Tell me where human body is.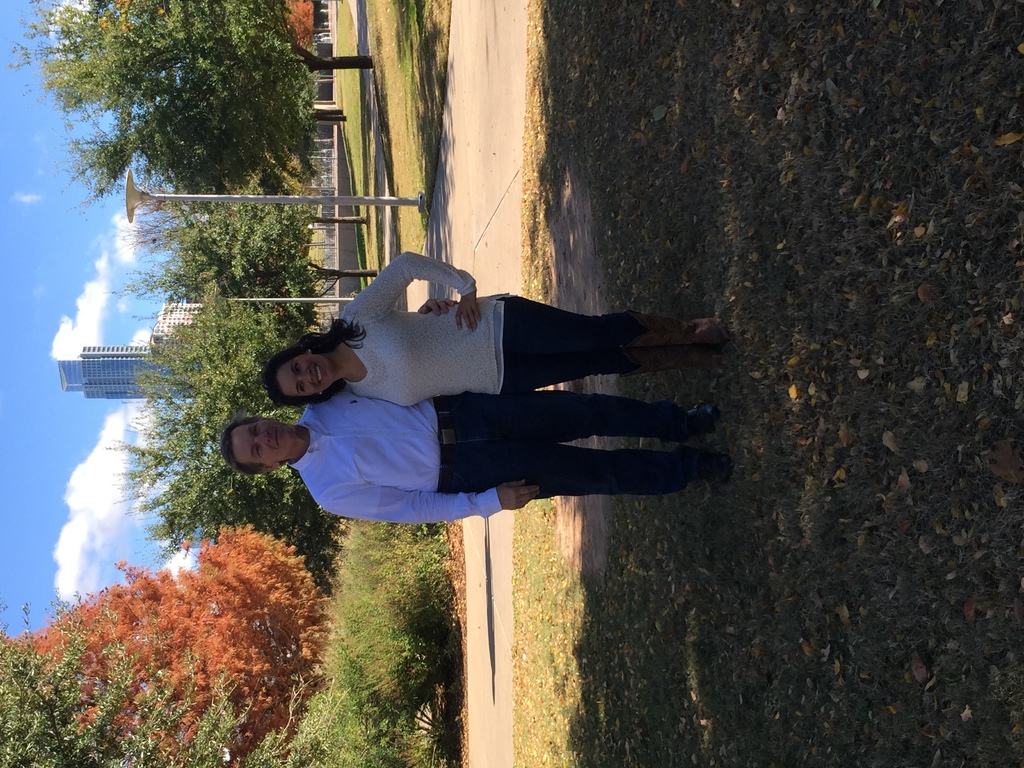
human body is at bbox(218, 387, 733, 529).
